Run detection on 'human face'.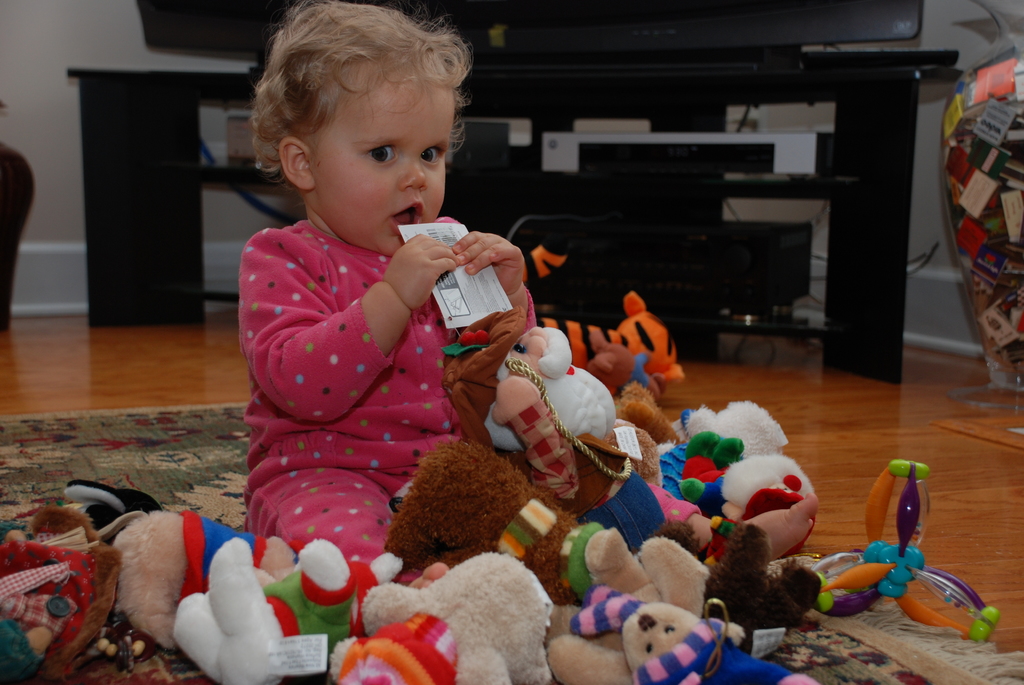
Result: <box>317,70,456,255</box>.
